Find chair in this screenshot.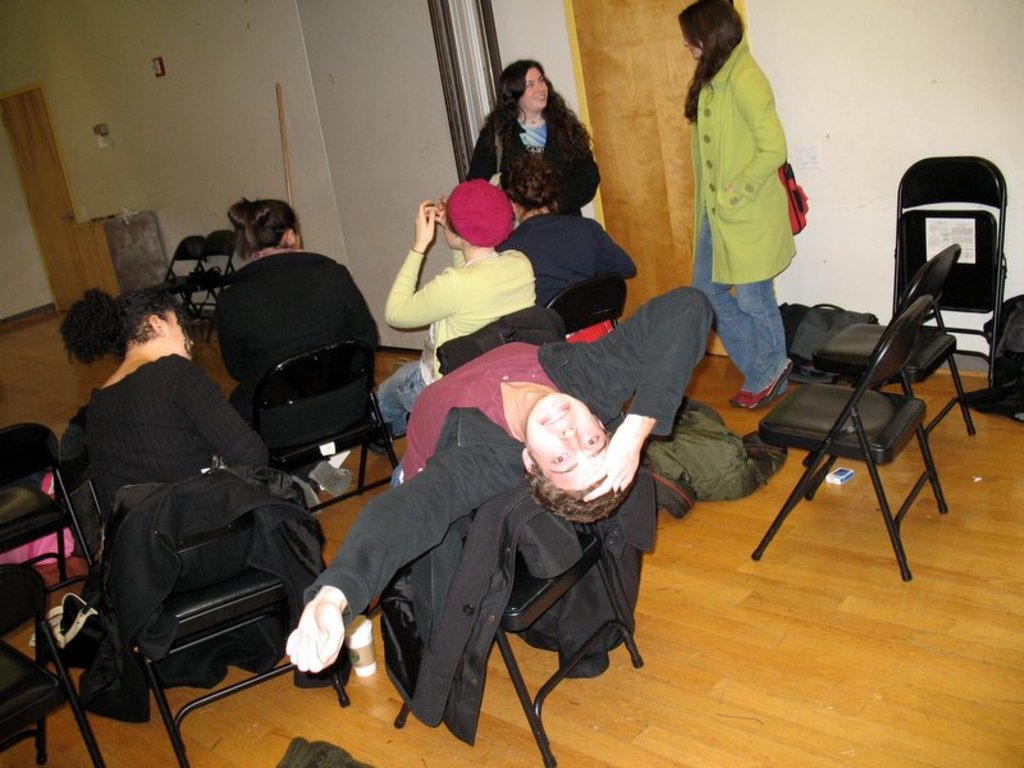
The bounding box for chair is box=[0, 420, 105, 585].
